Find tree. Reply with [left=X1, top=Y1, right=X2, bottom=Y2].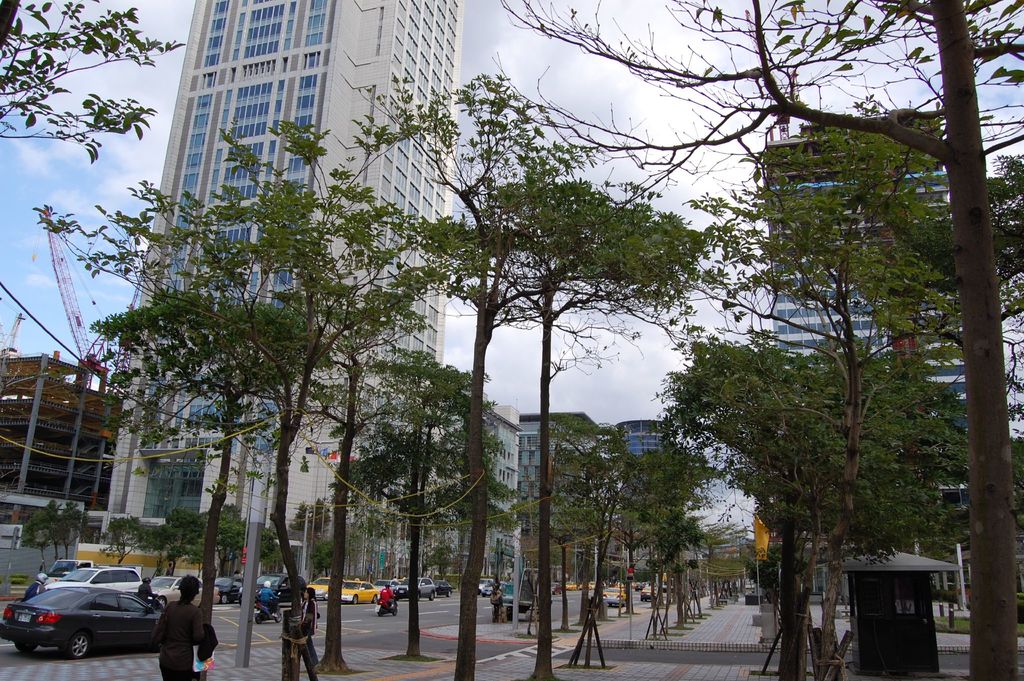
[left=516, top=421, right=652, bottom=637].
